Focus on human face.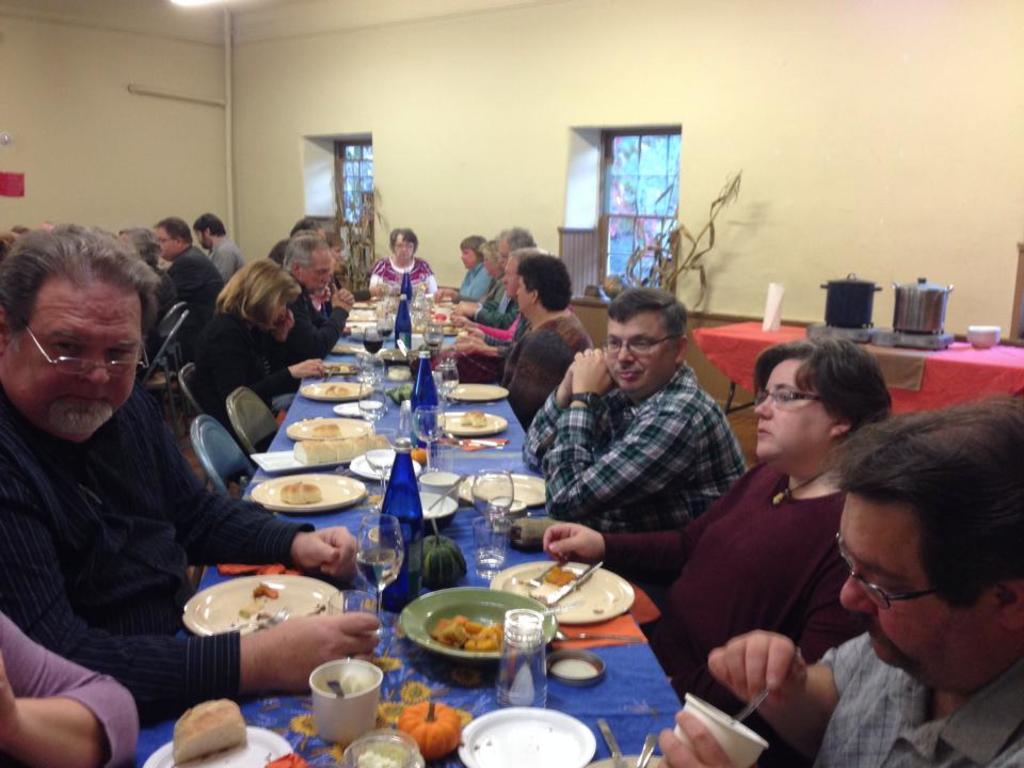
Focused at <region>461, 249, 477, 269</region>.
